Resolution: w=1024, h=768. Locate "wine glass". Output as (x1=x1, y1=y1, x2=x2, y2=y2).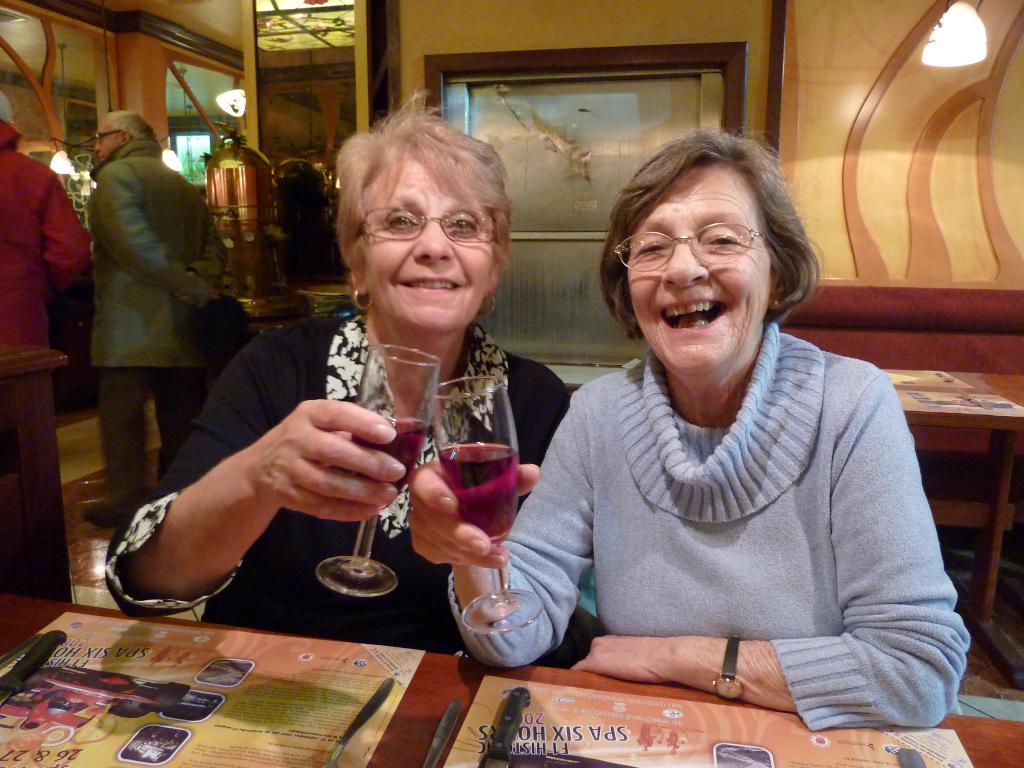
(x1=423, y1=372, x2=546, y2=631).
